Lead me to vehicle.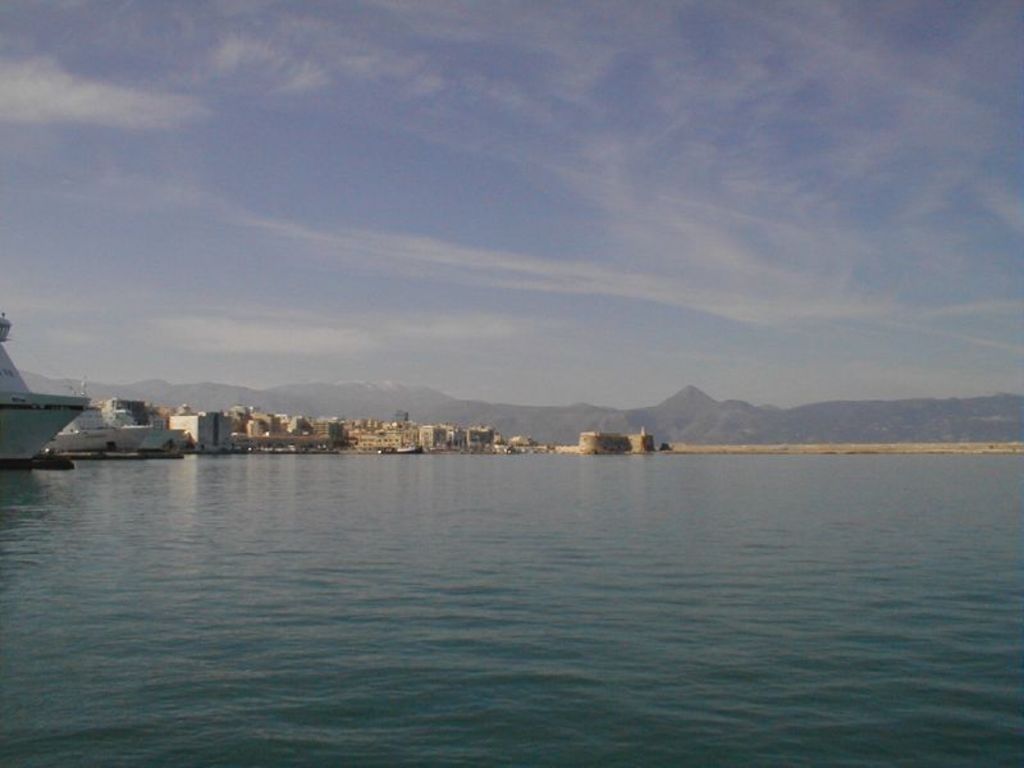
Lead to (0,312,92,468).
